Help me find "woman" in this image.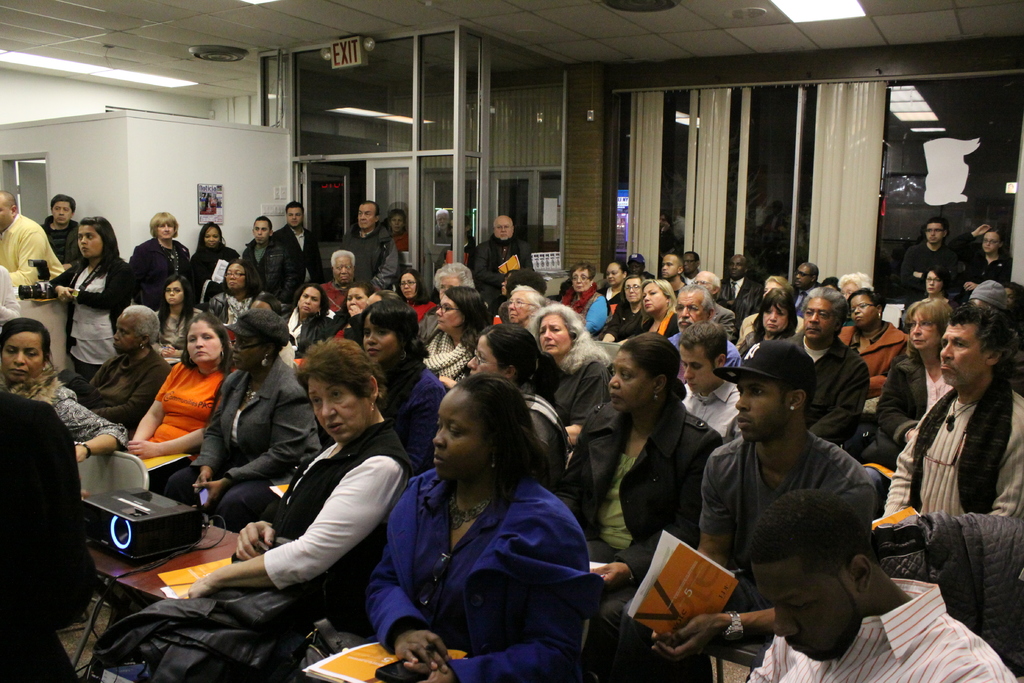
Found it: 388:206:404:251.
